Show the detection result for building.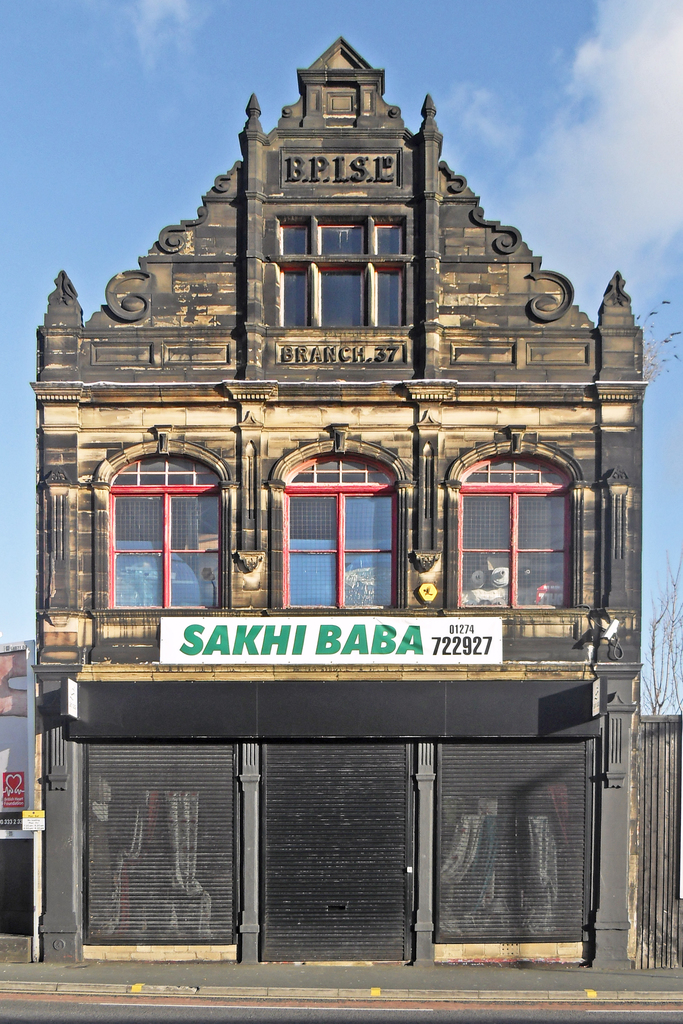
<bbox>25, 31, 651, 969</bbox>.
